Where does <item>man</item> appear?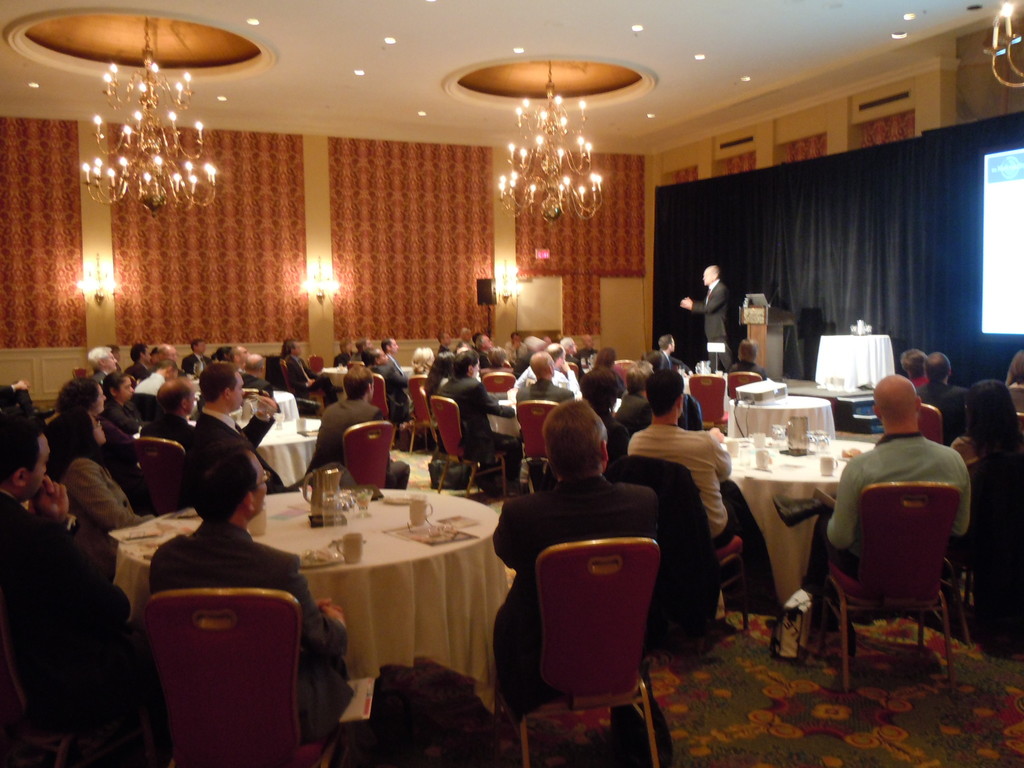
Appears at bbox=(188, 340, 227, 378).
